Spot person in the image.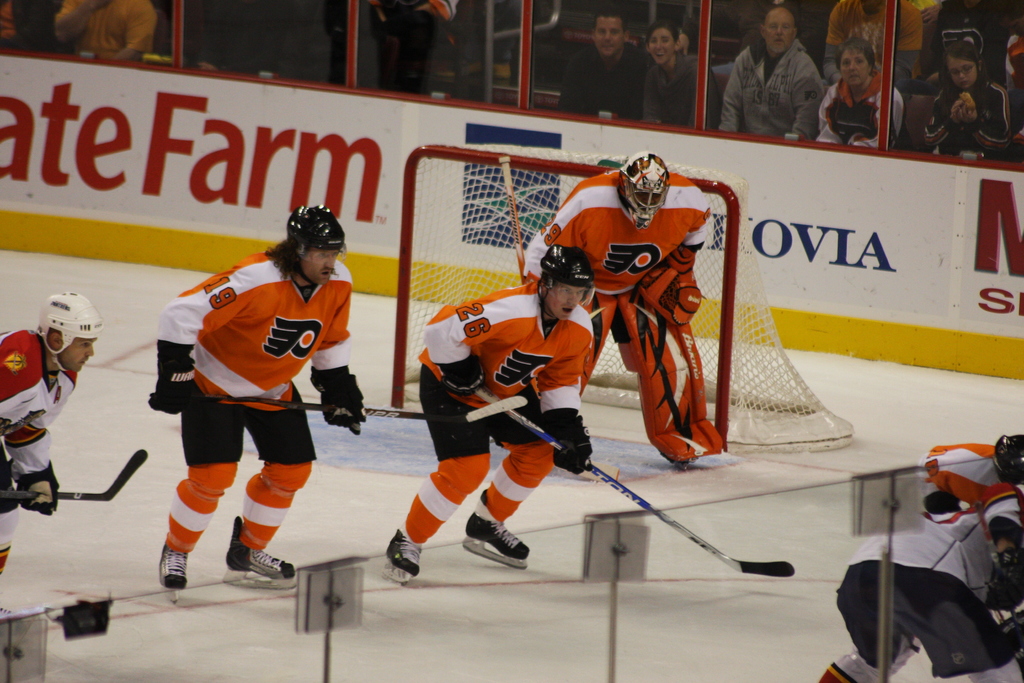
person found at <bbox>805, 429, 1023, 682</bbox>.
